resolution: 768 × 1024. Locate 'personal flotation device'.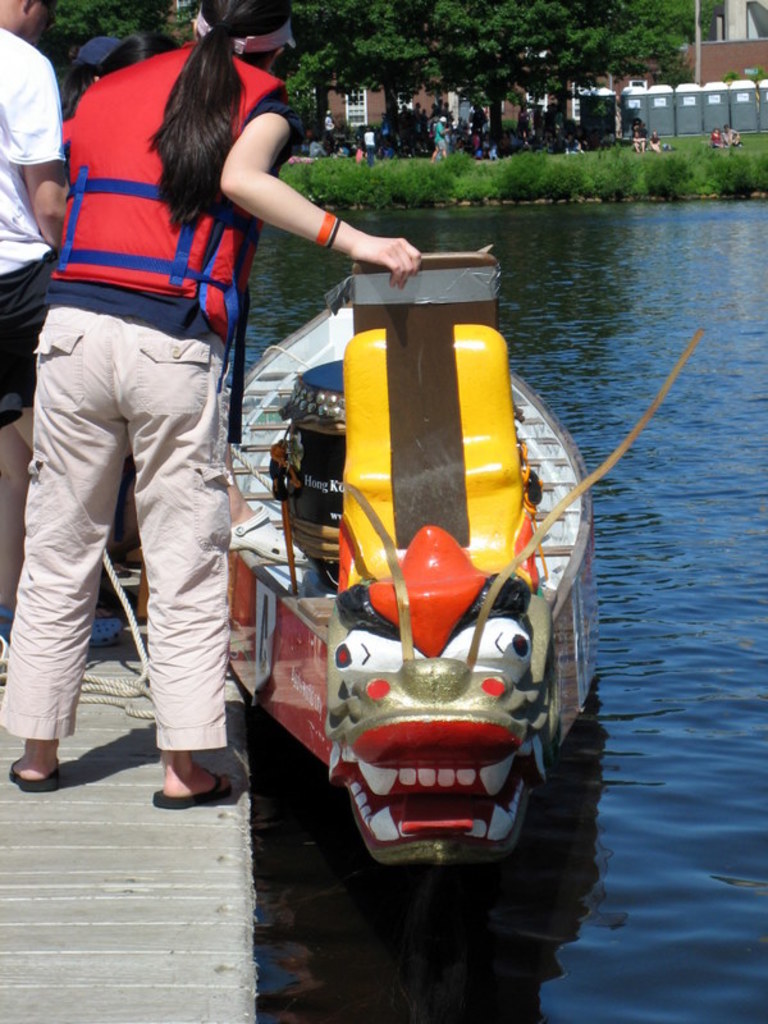
detection(46, 40, 296, 356).
